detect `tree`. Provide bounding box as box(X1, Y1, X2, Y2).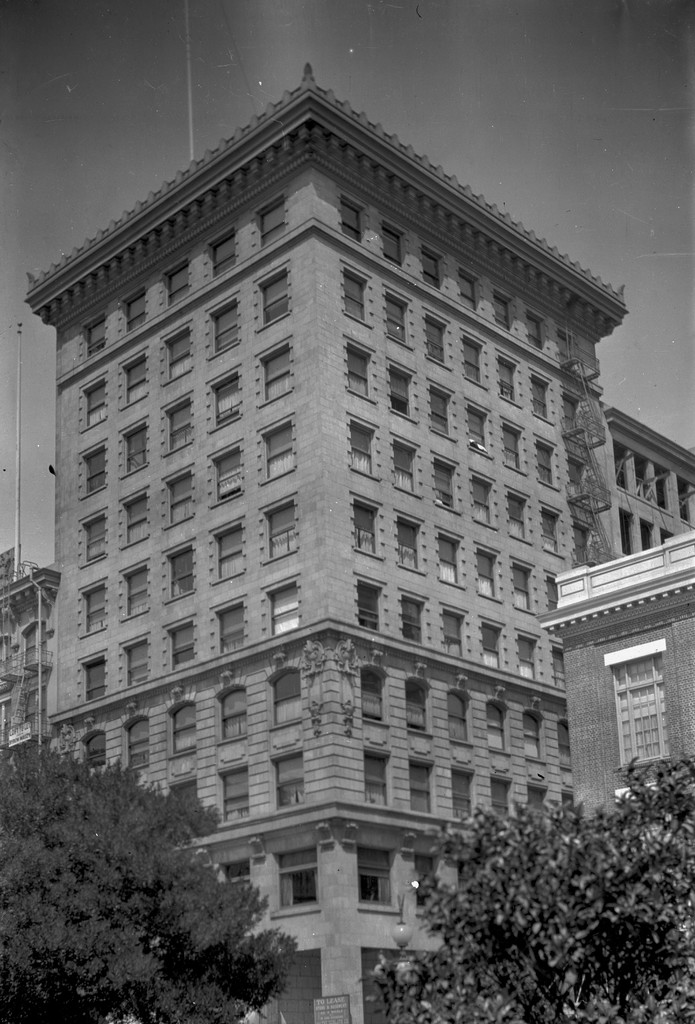
box(363, 758, 694, 1023).
